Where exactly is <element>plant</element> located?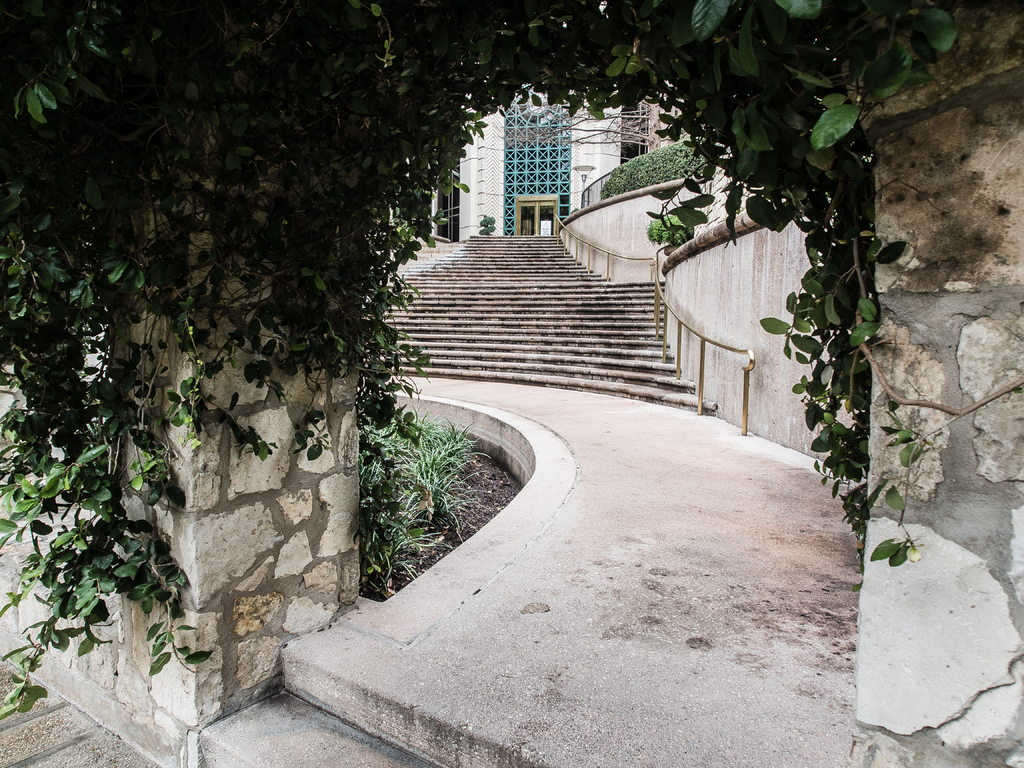
Its bounding box is {"x1": 597, "y1": 138, "x2": 712, "y2": 199}.
